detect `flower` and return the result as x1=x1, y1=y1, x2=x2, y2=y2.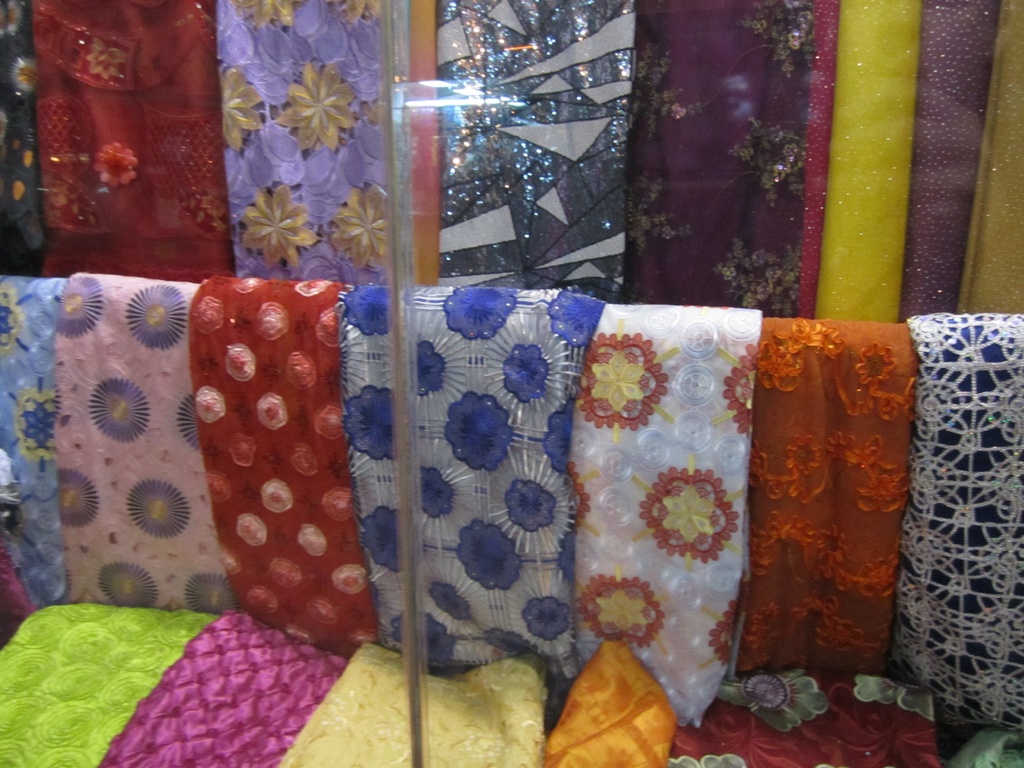
x1=390, y1=611, x2=457, y2=666.
